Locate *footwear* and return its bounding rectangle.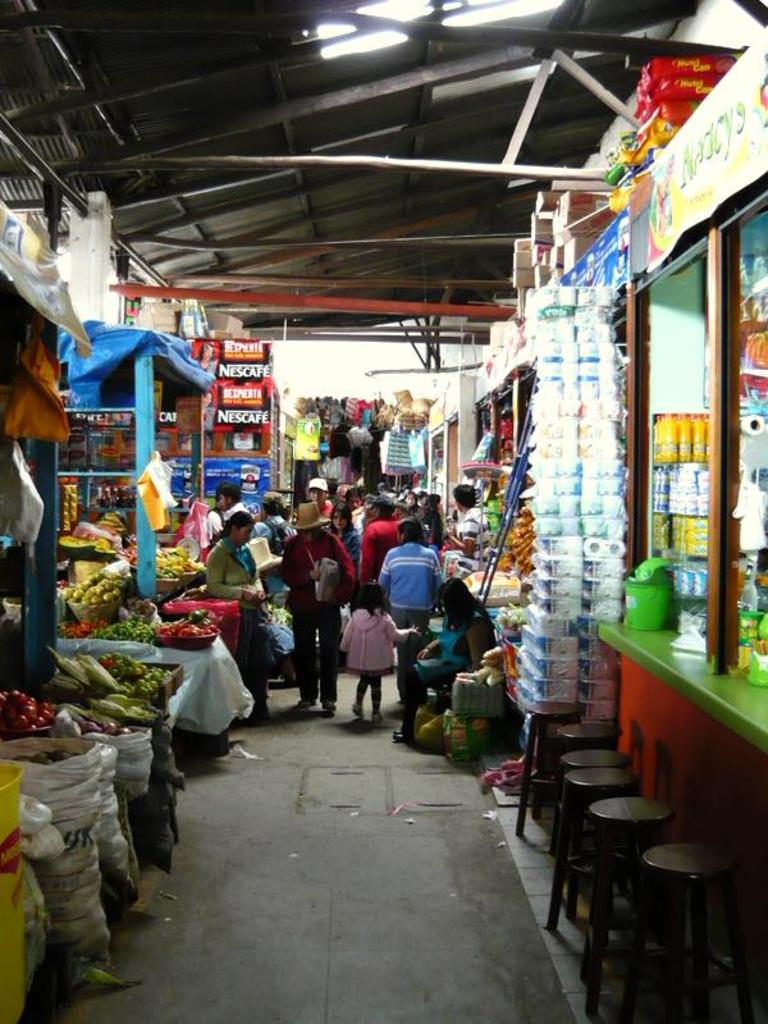
locate(321, 701, 337, 713).
